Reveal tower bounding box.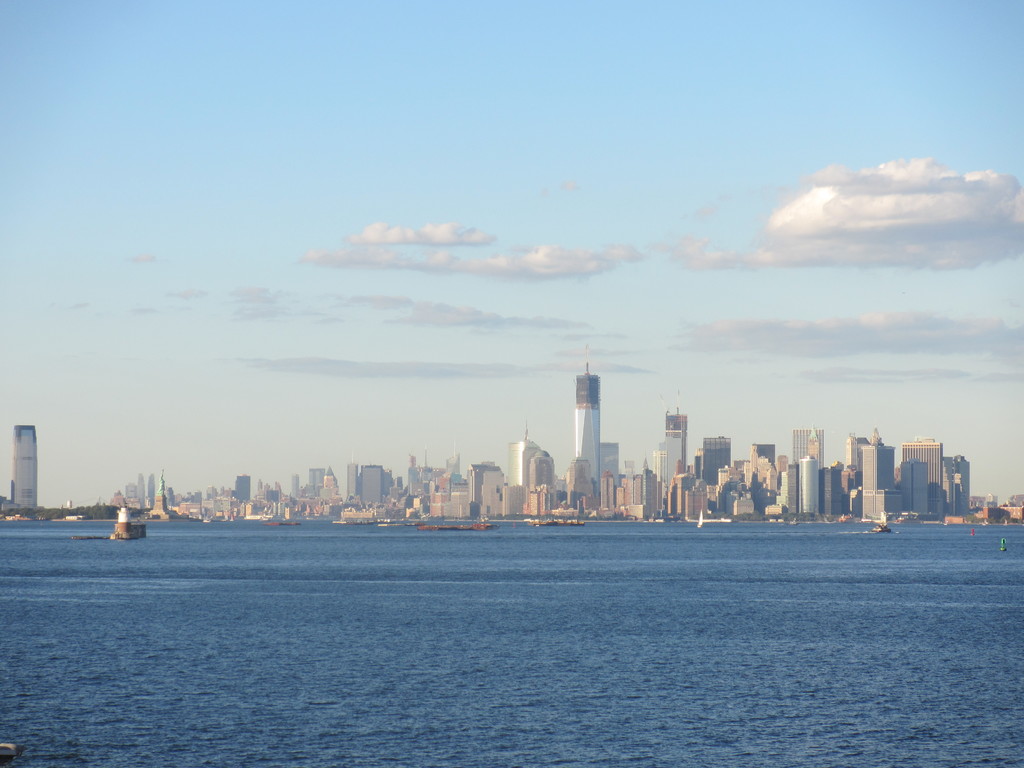
Revealed: {"left": 572, "top": 361, "right": 605, "bottom": 508}.
